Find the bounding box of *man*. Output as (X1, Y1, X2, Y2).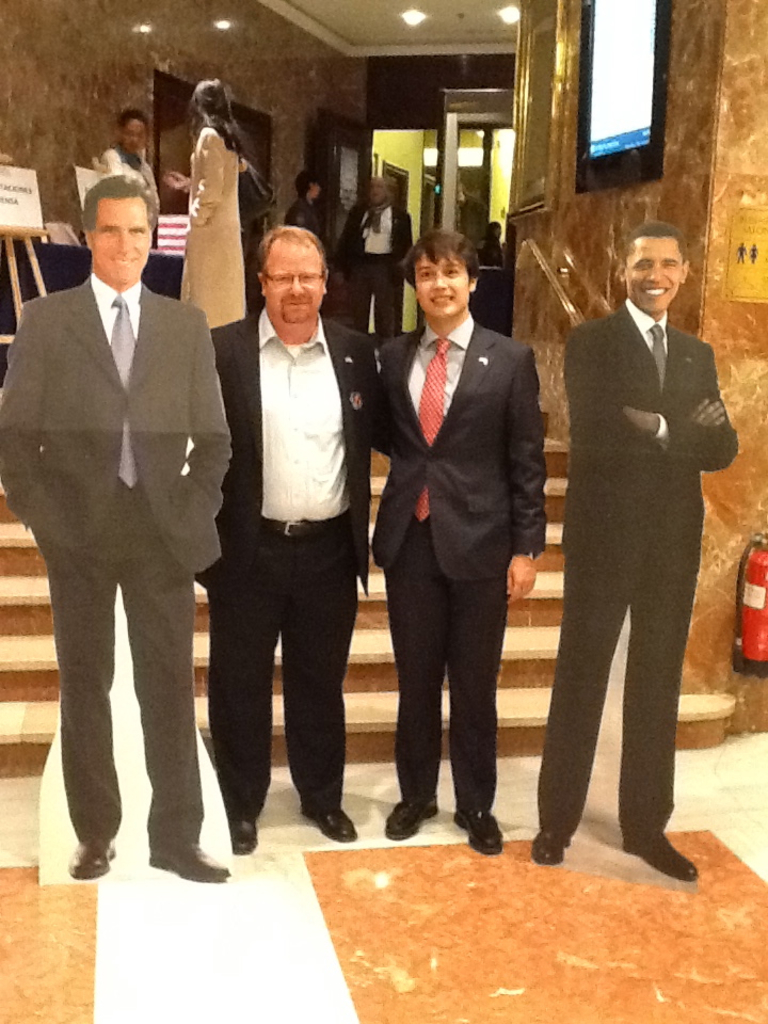
(0, 174, 236, 881).
